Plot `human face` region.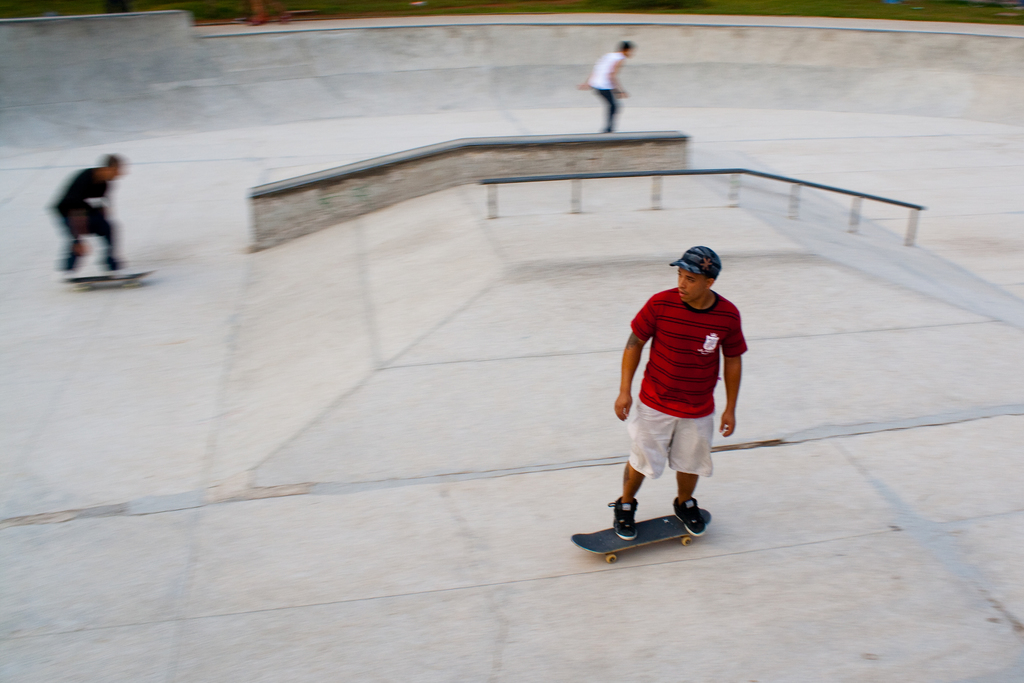
Plotted at x1=106 y1=162 x2=120 y2=183.
